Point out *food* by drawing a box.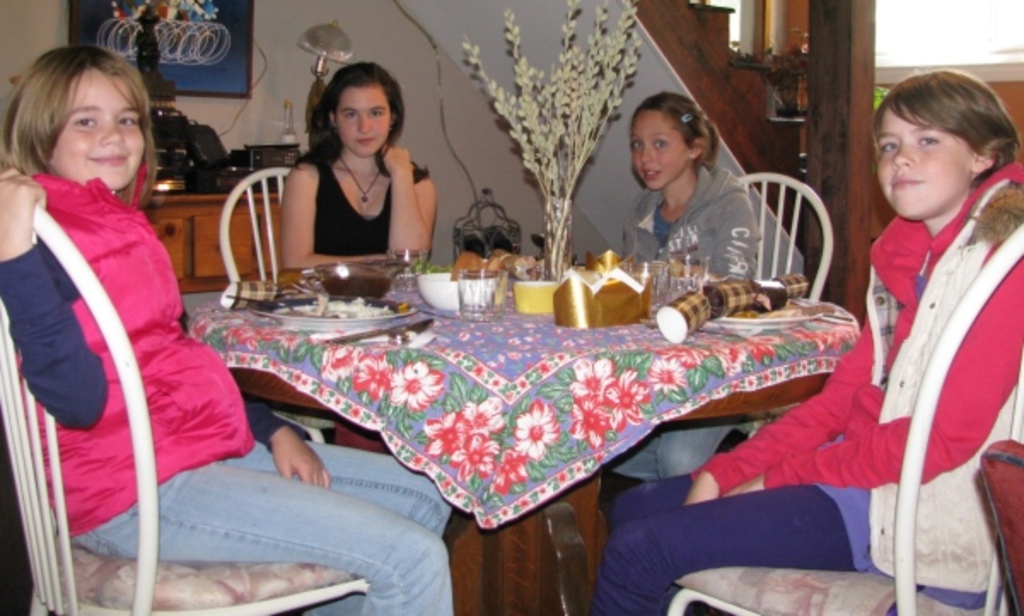
480, 246, 541, 283.
